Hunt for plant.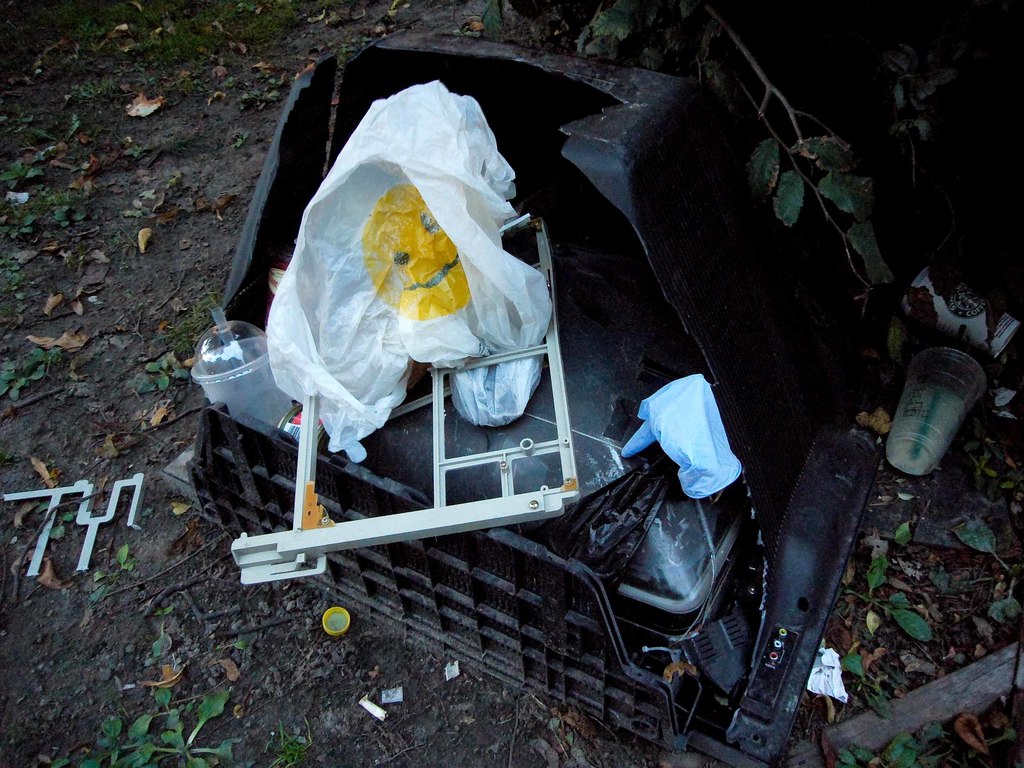
Hunted down at select_region(0, 177, 44, 242).
